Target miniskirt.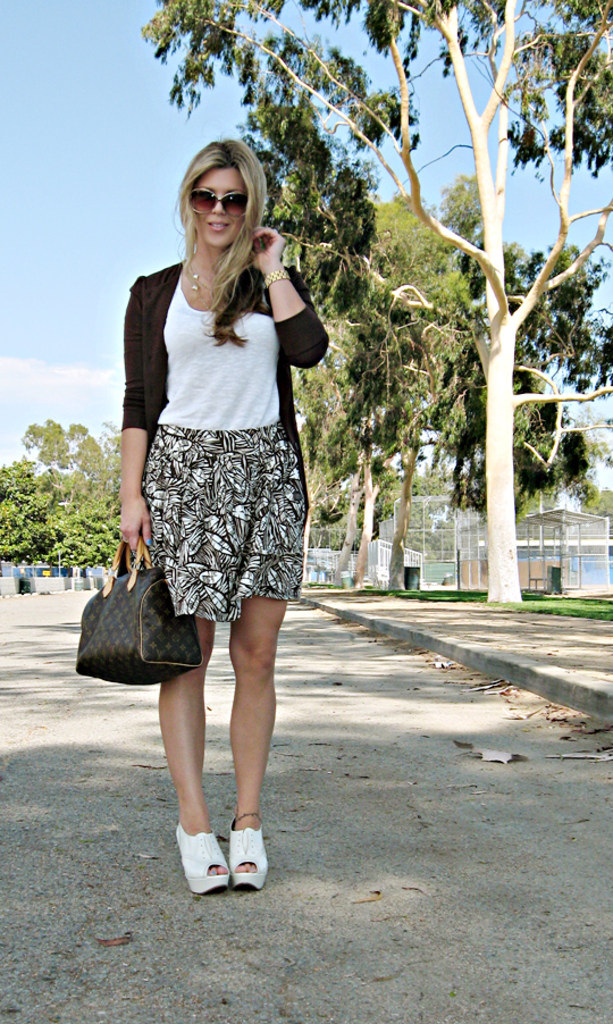
Target region: (135, 418, 311, 621).
